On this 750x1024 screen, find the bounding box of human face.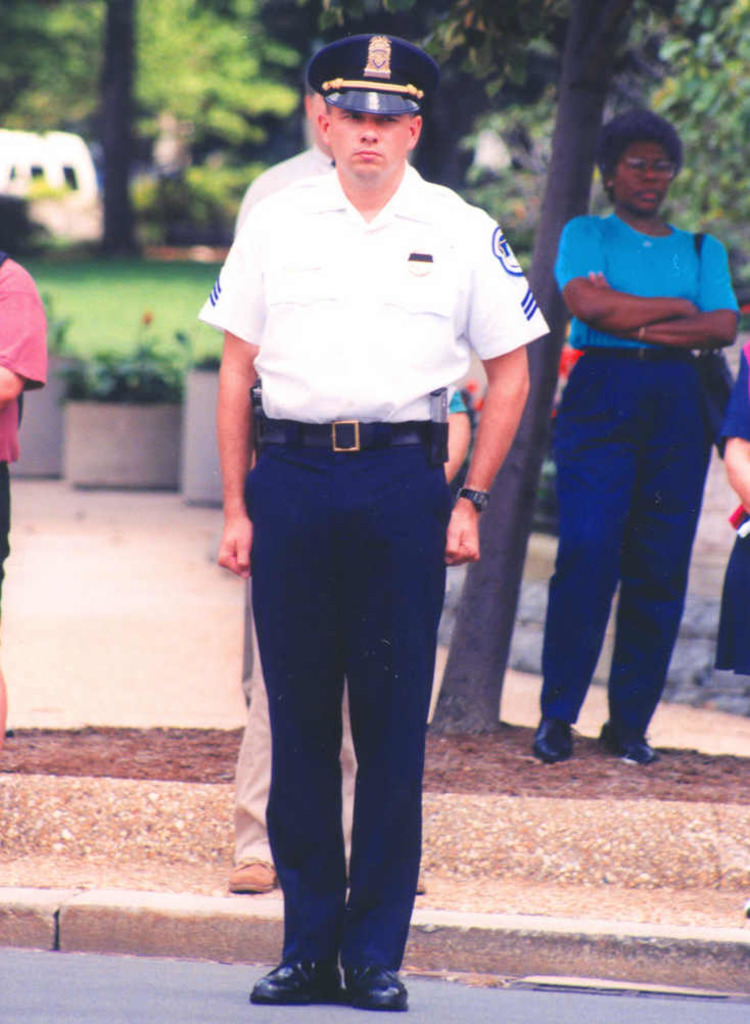
Bounding box: locate(617, 139, 674, 214).
